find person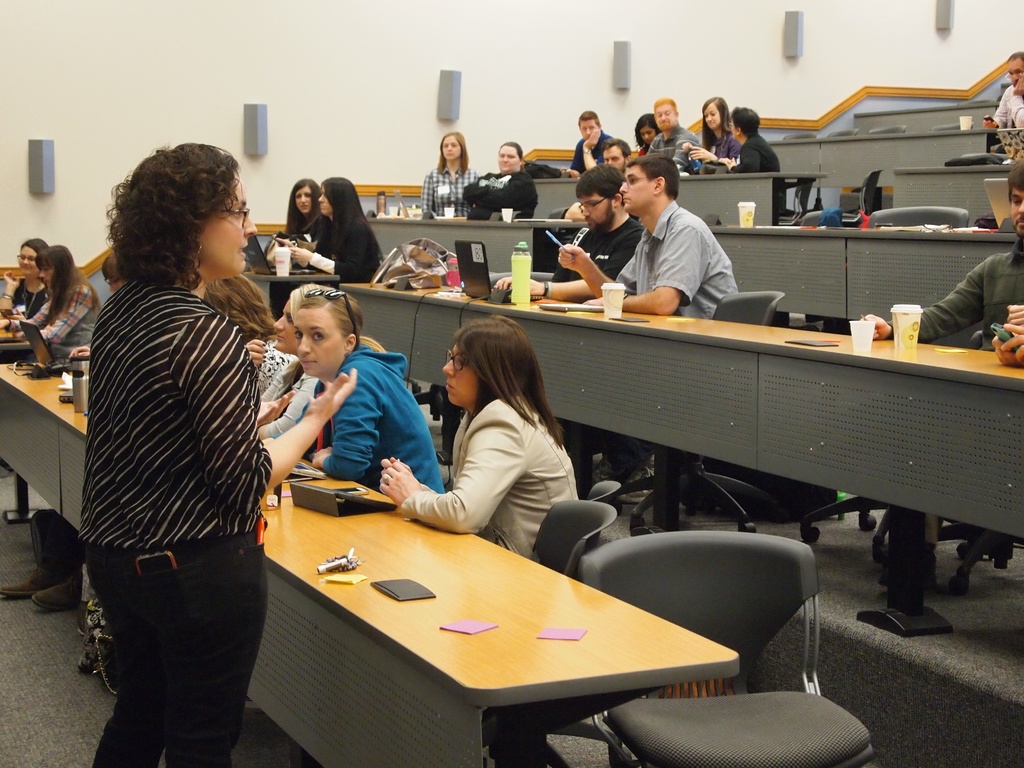
bbox(1, 236, 51, 314)
